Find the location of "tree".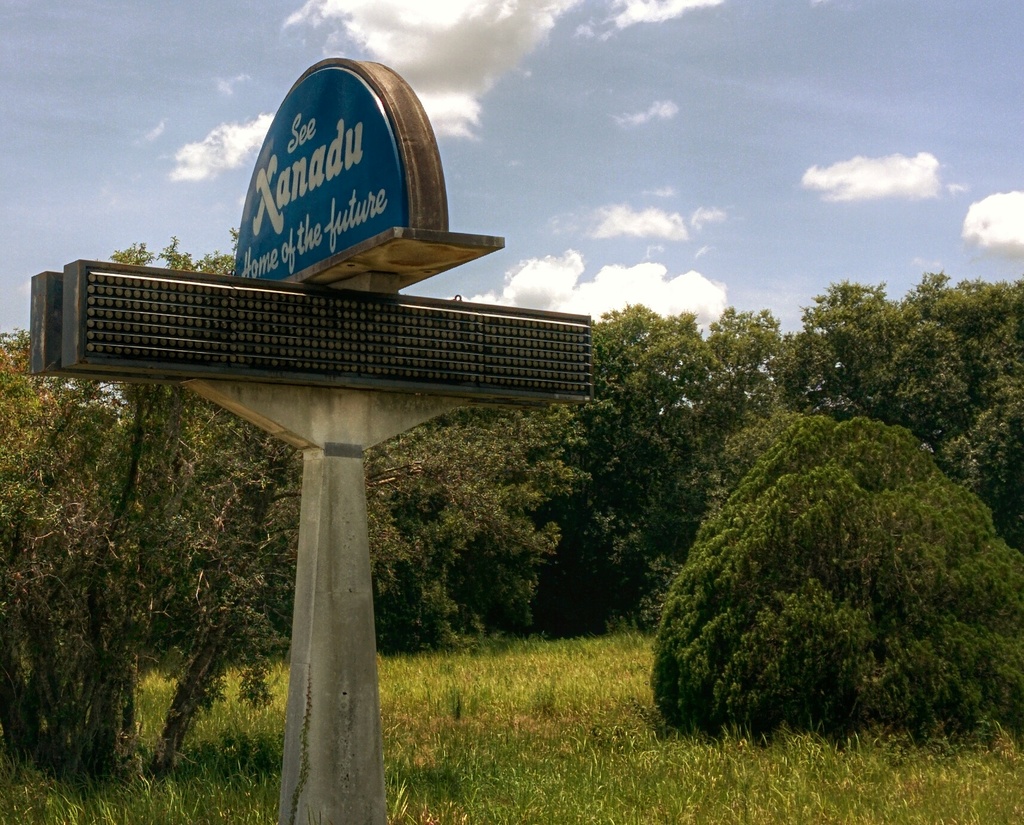
Location: detection(635, 368, 973, 750).
